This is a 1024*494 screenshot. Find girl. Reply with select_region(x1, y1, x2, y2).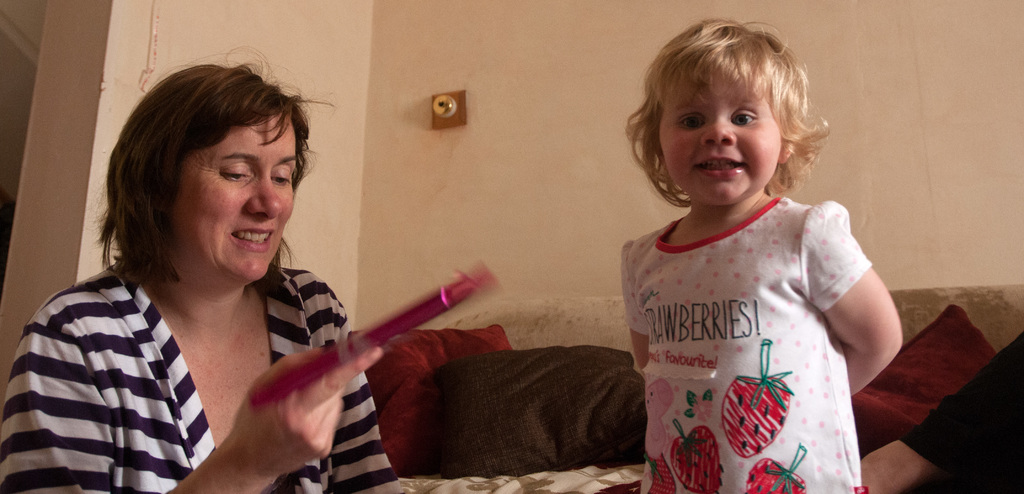
select_region(619, 13, 904, 493).
